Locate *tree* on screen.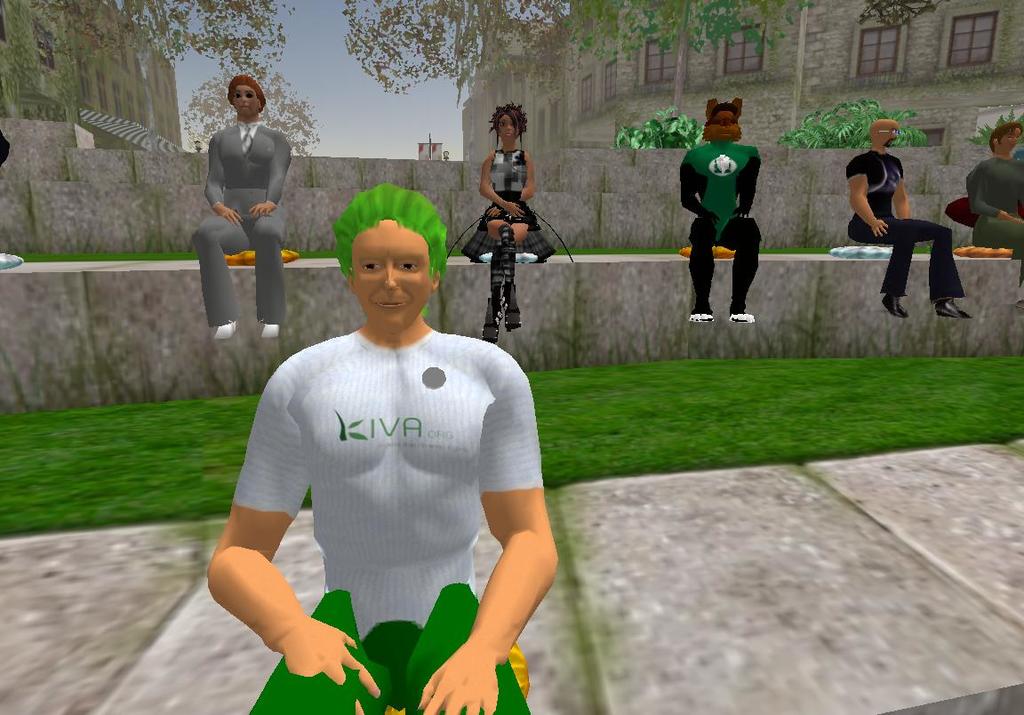
On screen at x1=180 y1=61 x2=316 y2=158.
